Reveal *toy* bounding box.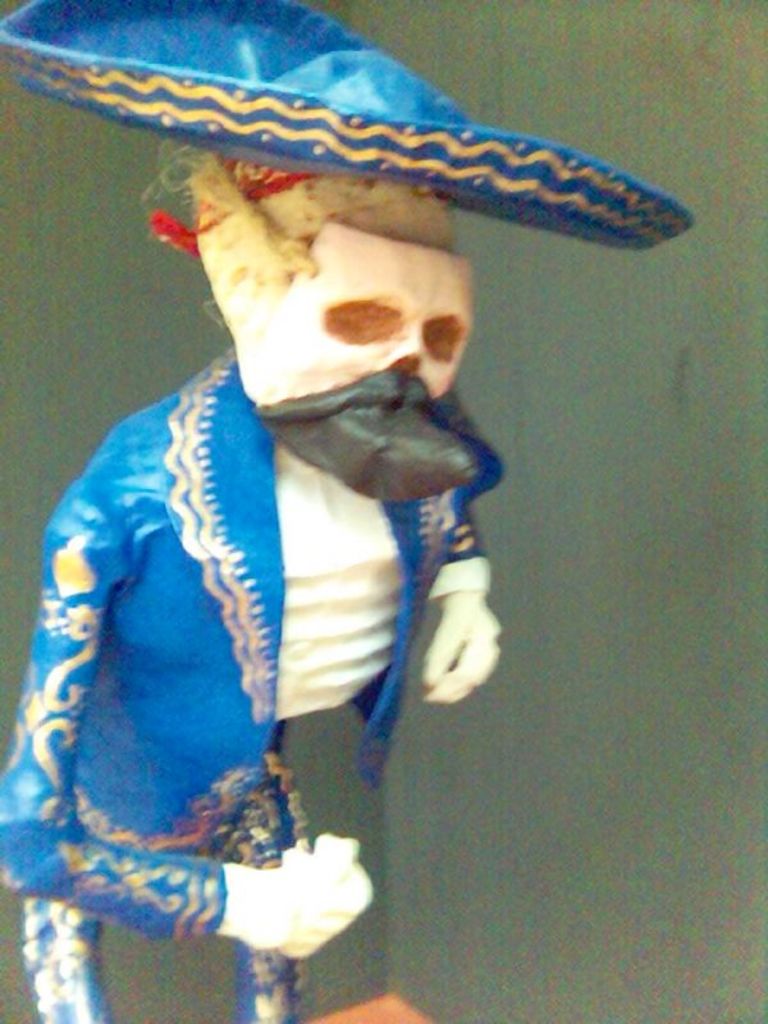
Revealed: <box>0,59,634,942</box>.
